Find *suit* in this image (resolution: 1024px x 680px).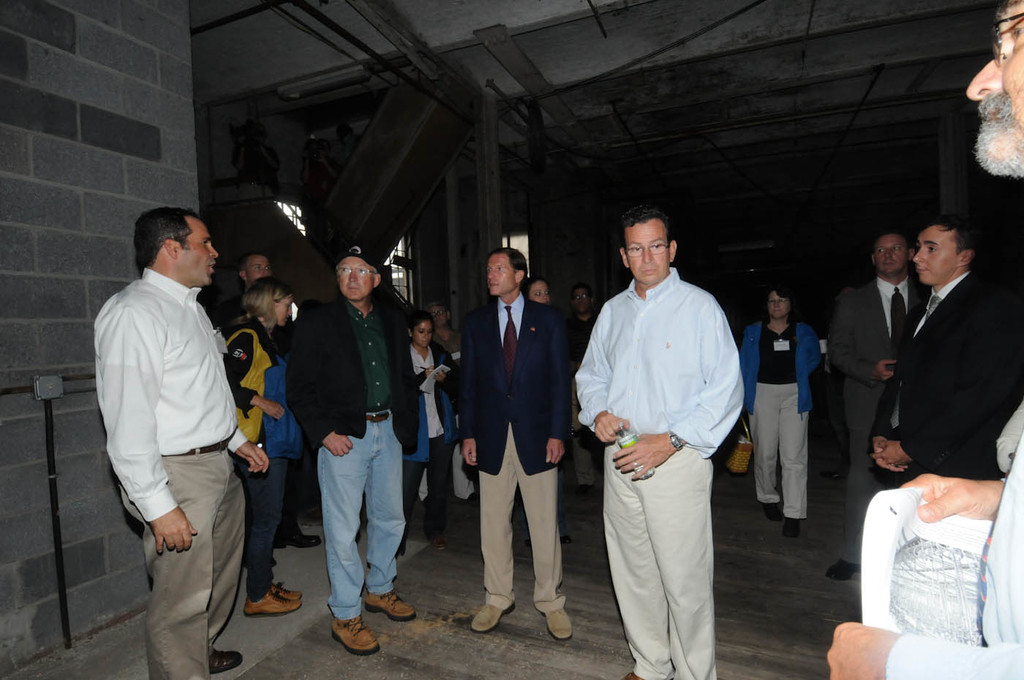
pyautogui.locateOnScreen(458, 294, 576, 475).
